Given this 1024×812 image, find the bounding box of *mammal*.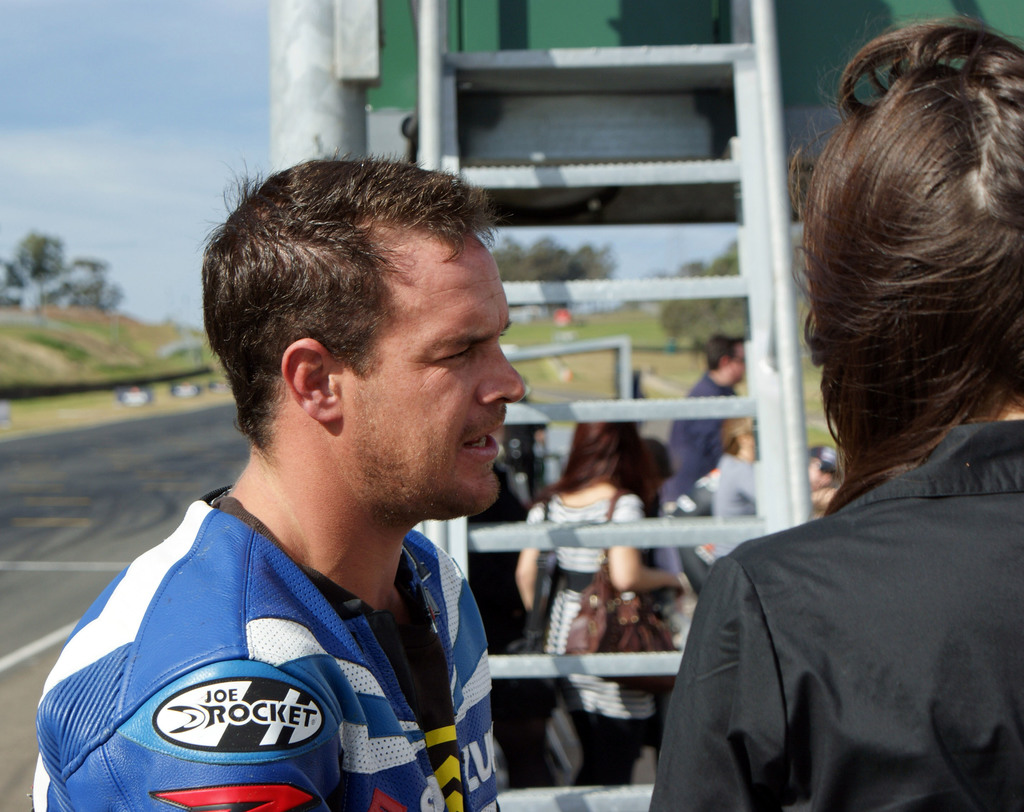
510 411 697 793.
